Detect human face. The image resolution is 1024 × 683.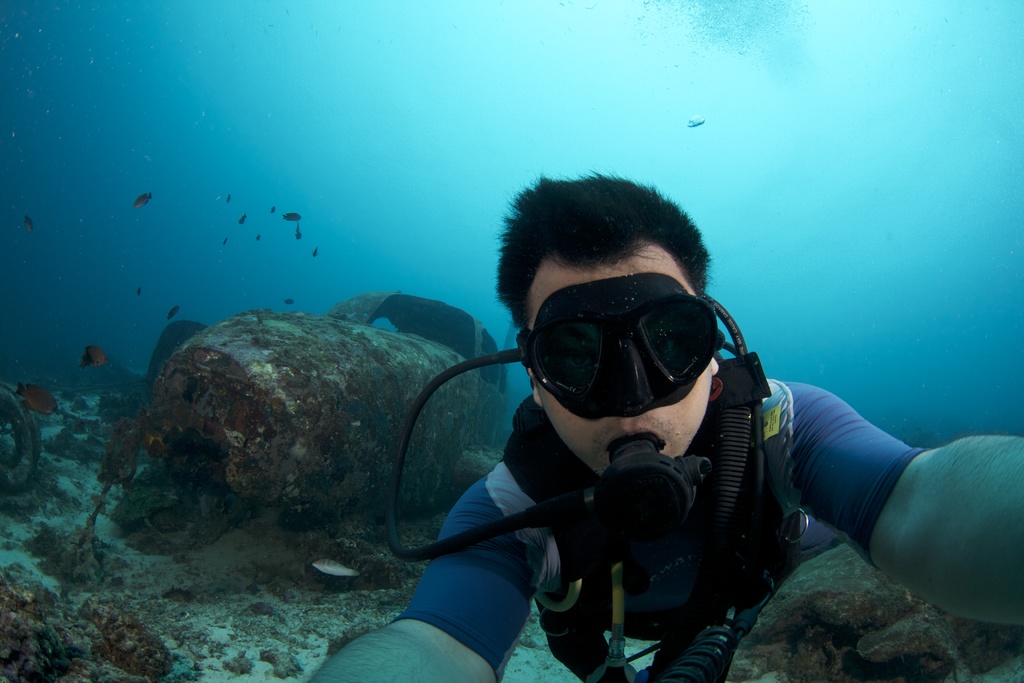
521 266 717 462.
